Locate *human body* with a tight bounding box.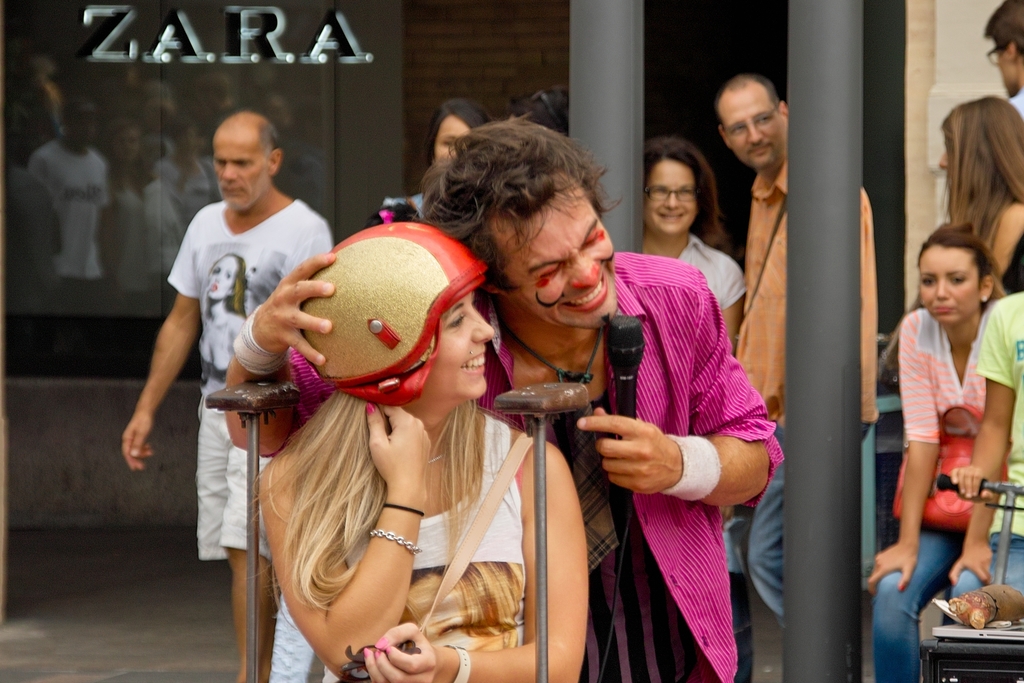
pyautogui.locateOnScreen(714, 71, 884, 618).
